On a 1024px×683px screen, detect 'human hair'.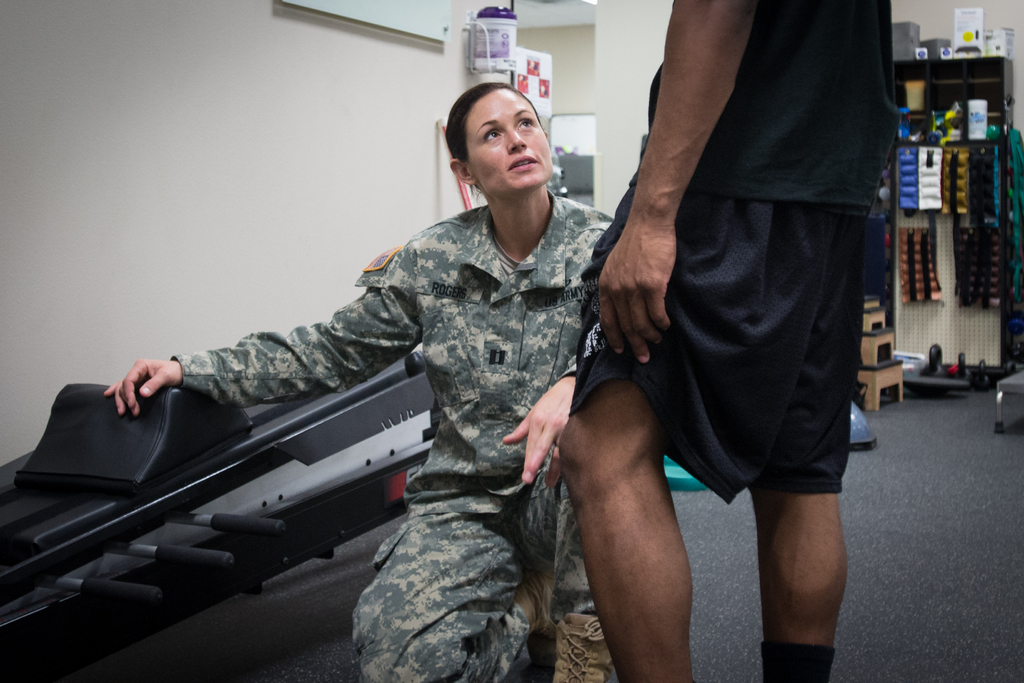
pyautogui.locateOnScreen(442, 83, 539, 162).
